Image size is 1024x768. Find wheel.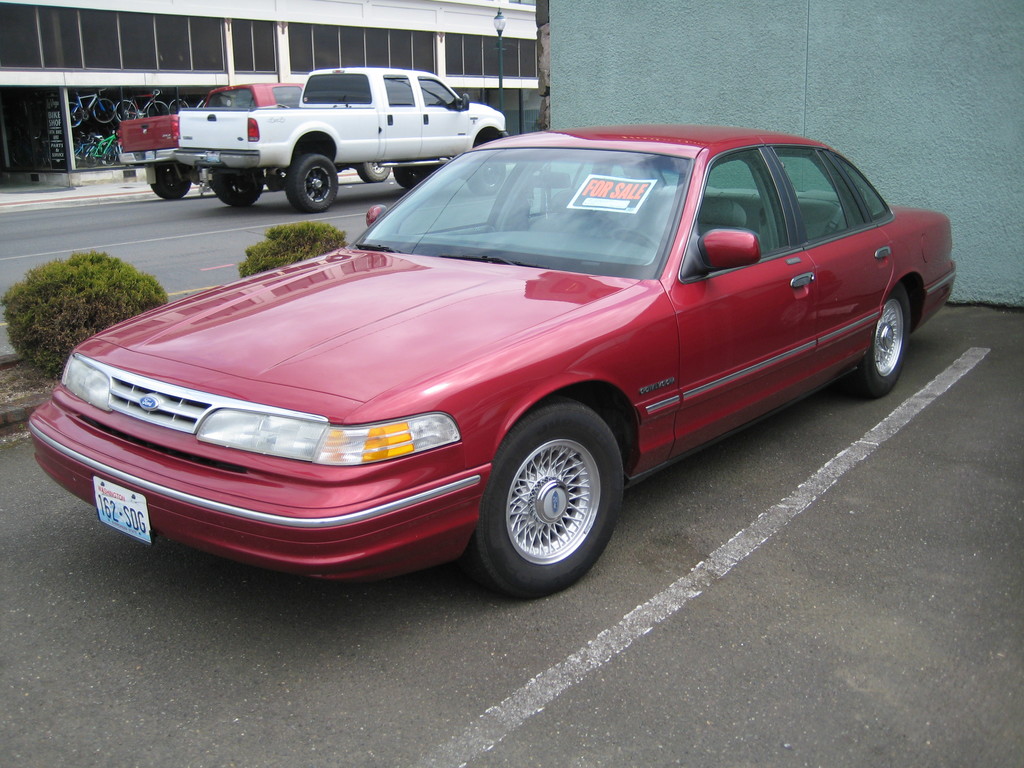
x1=267 y1=164 x2=287 y2=188.
